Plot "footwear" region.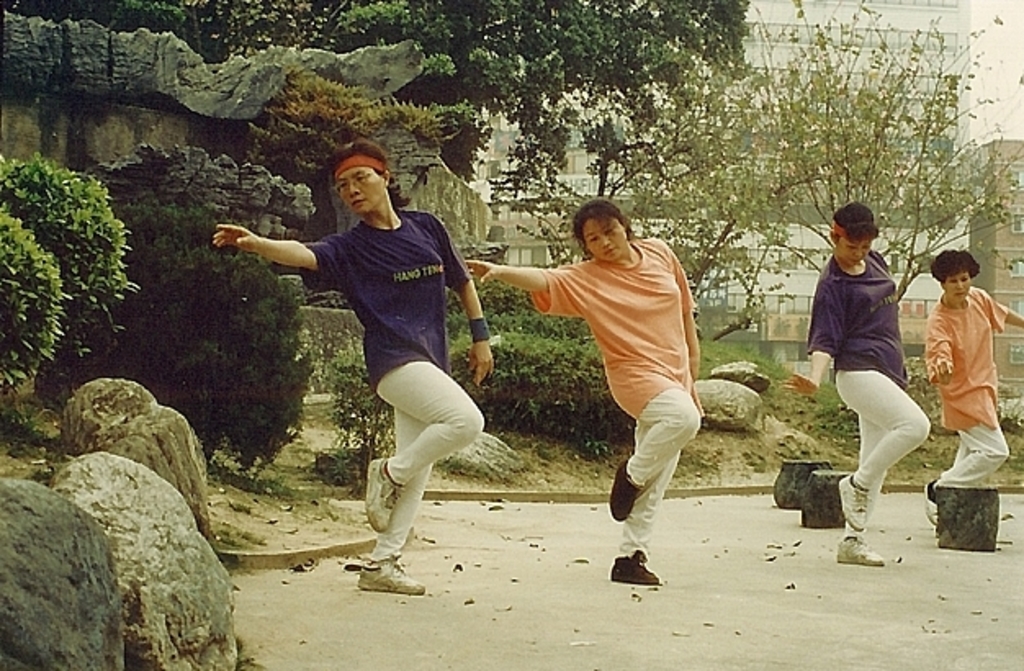
Plotted at [610,548,661,589].
